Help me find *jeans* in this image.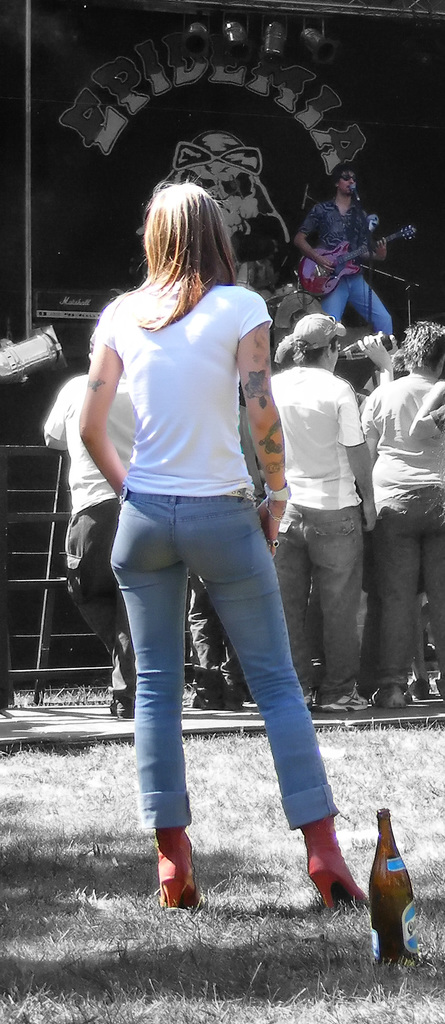
Found it: <region>370, 483, 444, 685</region>.
